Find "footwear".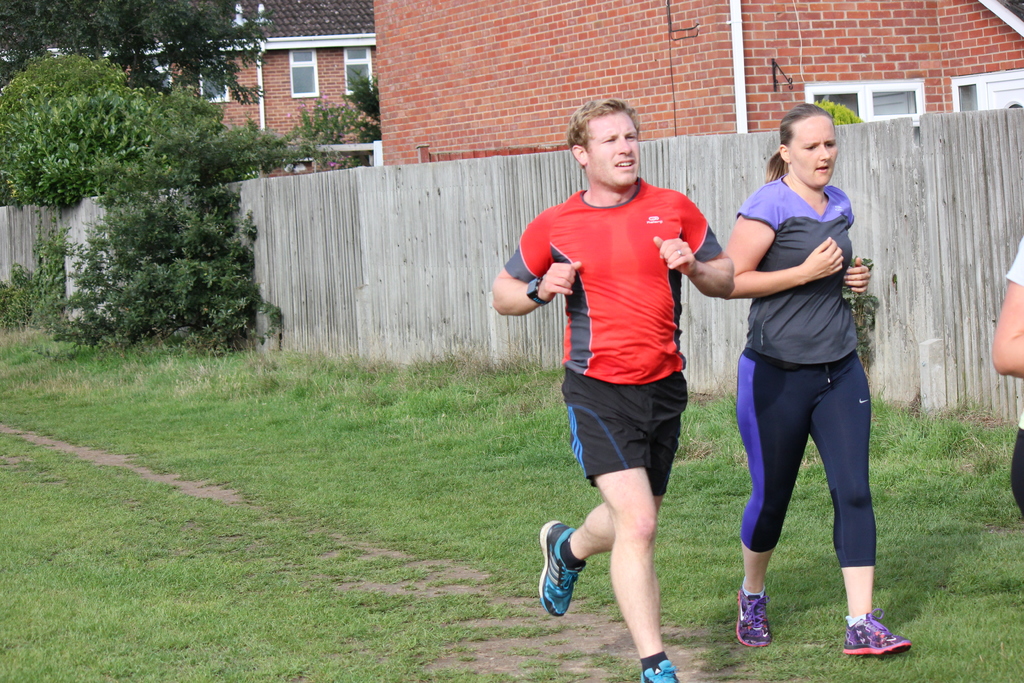
<region>836, 614, 914, 661</region>.
